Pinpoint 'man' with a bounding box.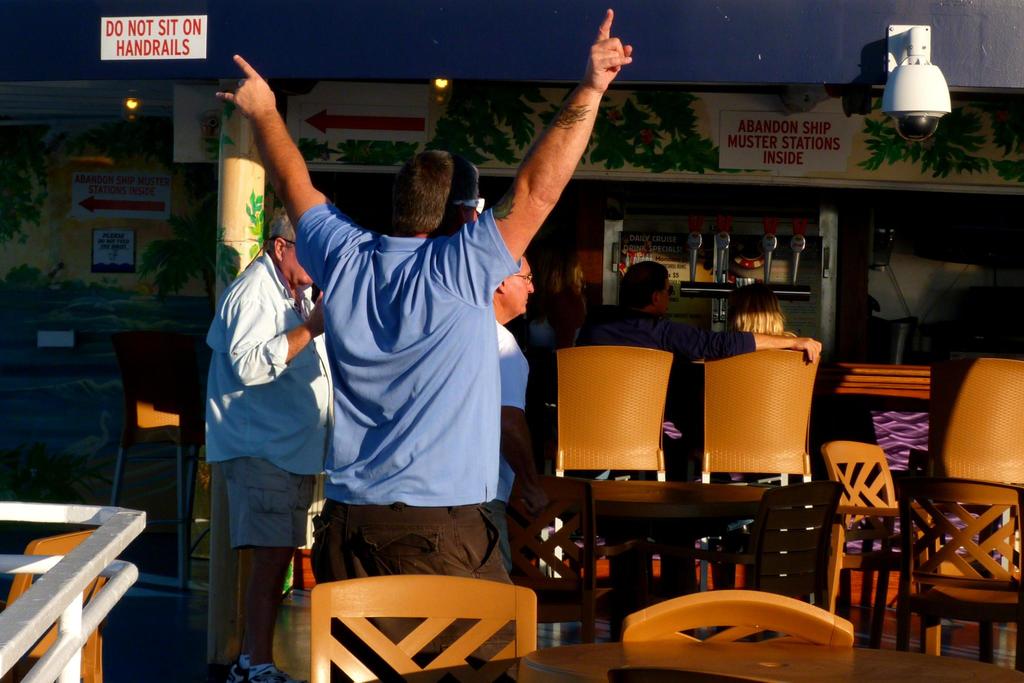
Rect(204, 202, 321, 682).
